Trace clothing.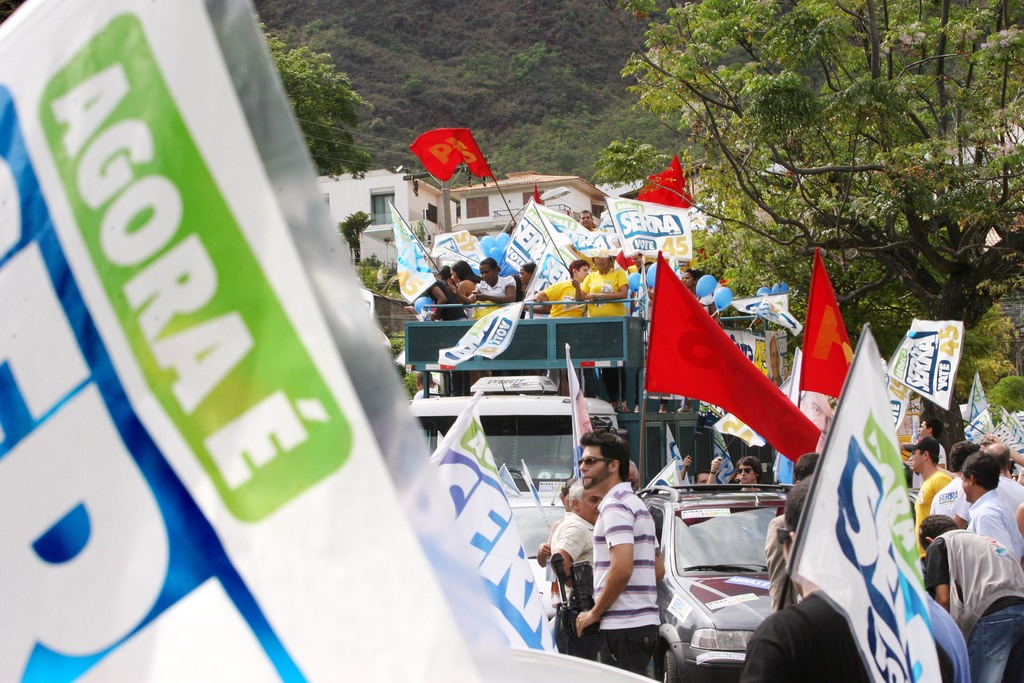
Traced to (left=970, top=490, right=1021, bottom=558).
